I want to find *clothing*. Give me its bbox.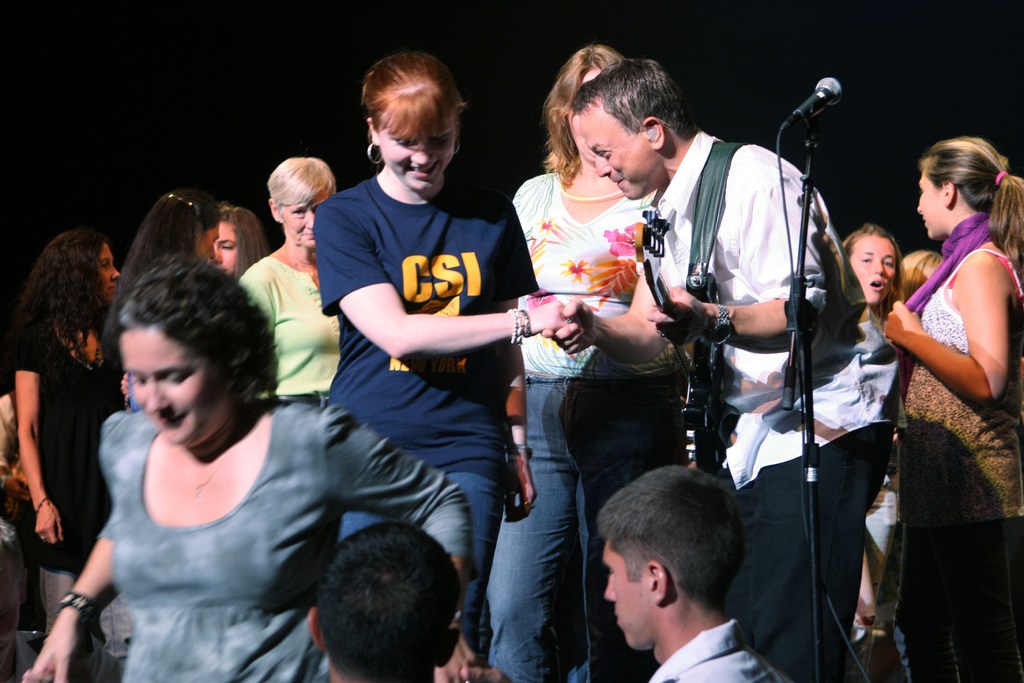
904/245/1023/524.
